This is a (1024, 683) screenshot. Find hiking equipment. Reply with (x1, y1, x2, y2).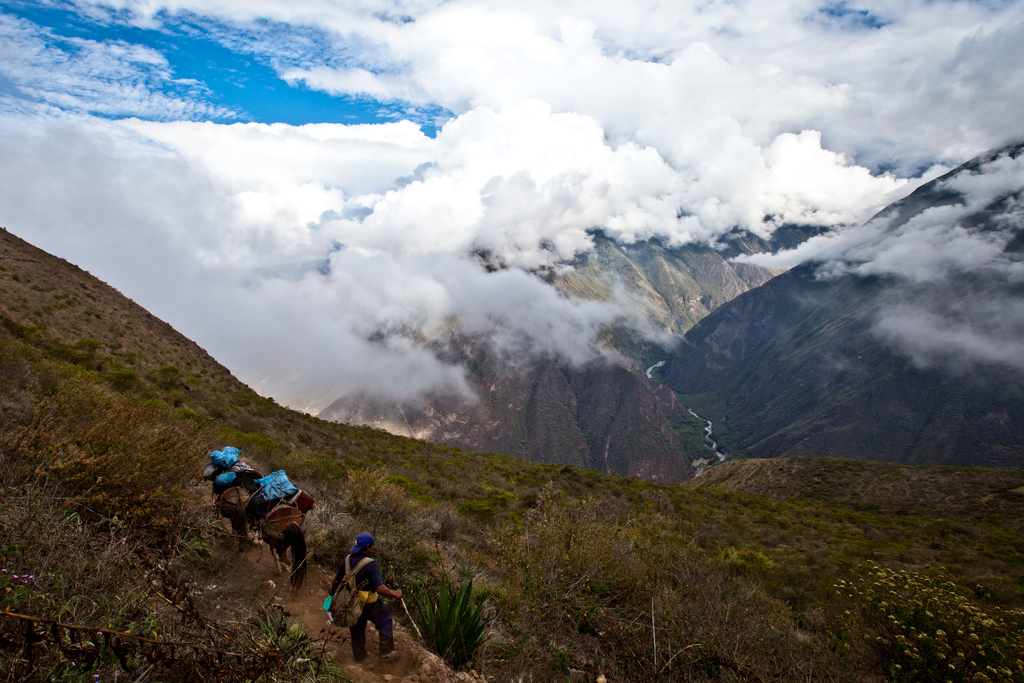
(384, 575, 421, 637).
